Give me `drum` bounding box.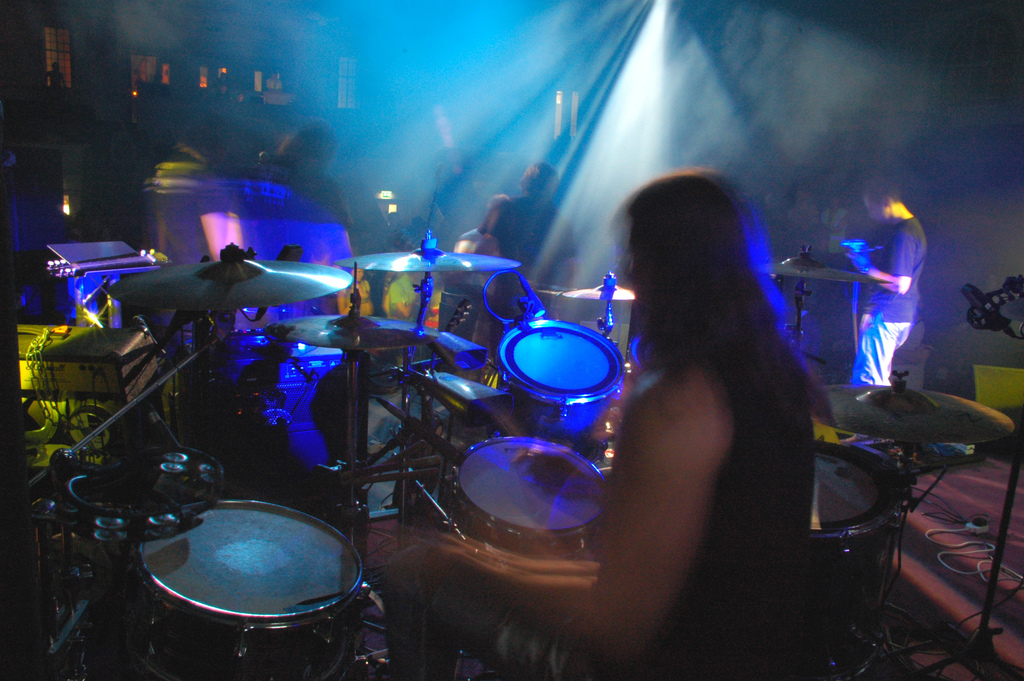
box(119, 498, 364, 680).
